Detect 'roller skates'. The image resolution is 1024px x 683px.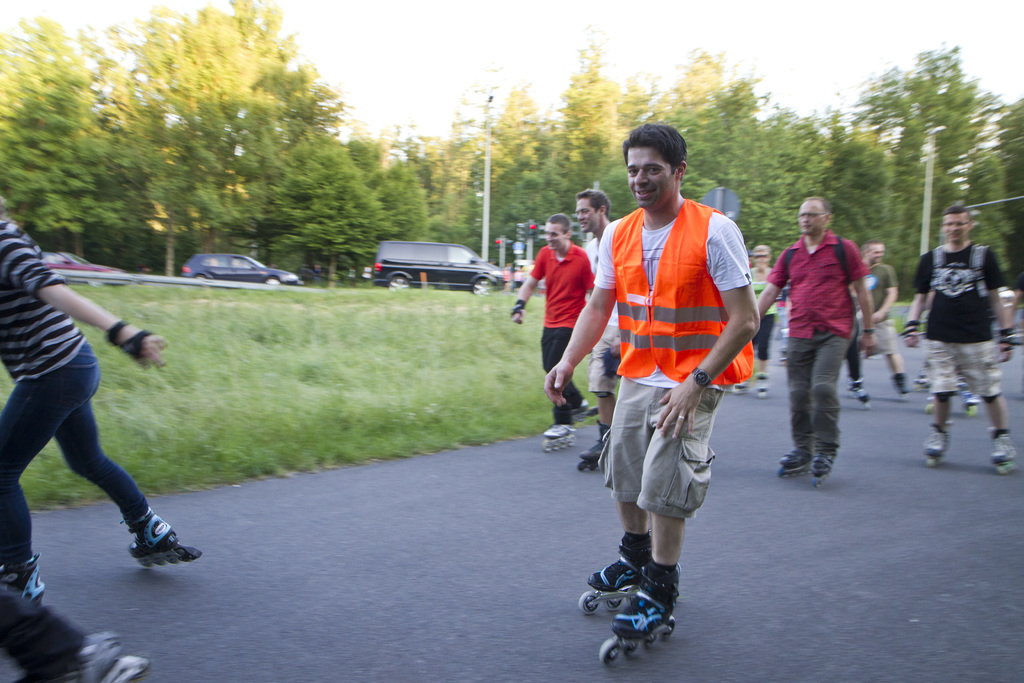
<region>596, 557, 678, 667</region>.
